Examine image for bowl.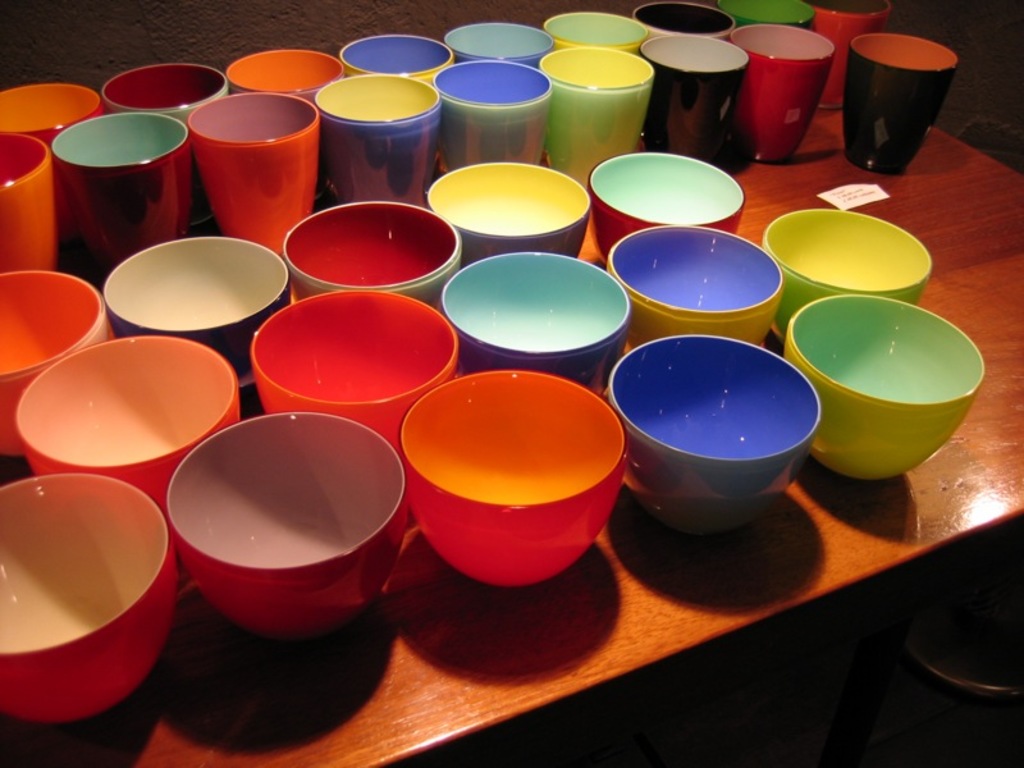
Examination result: rect(106, 236, 289, 384).
